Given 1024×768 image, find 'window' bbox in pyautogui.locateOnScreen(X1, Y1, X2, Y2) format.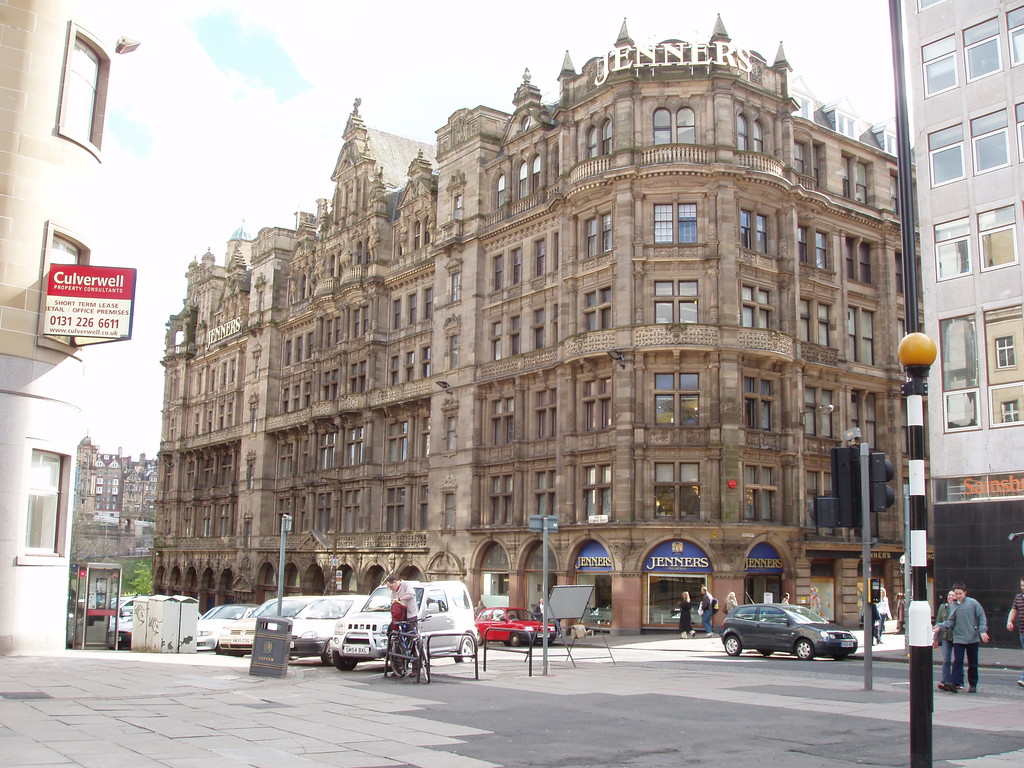
pyautogui.locateOnScreen(735, 205, 769, 257).
